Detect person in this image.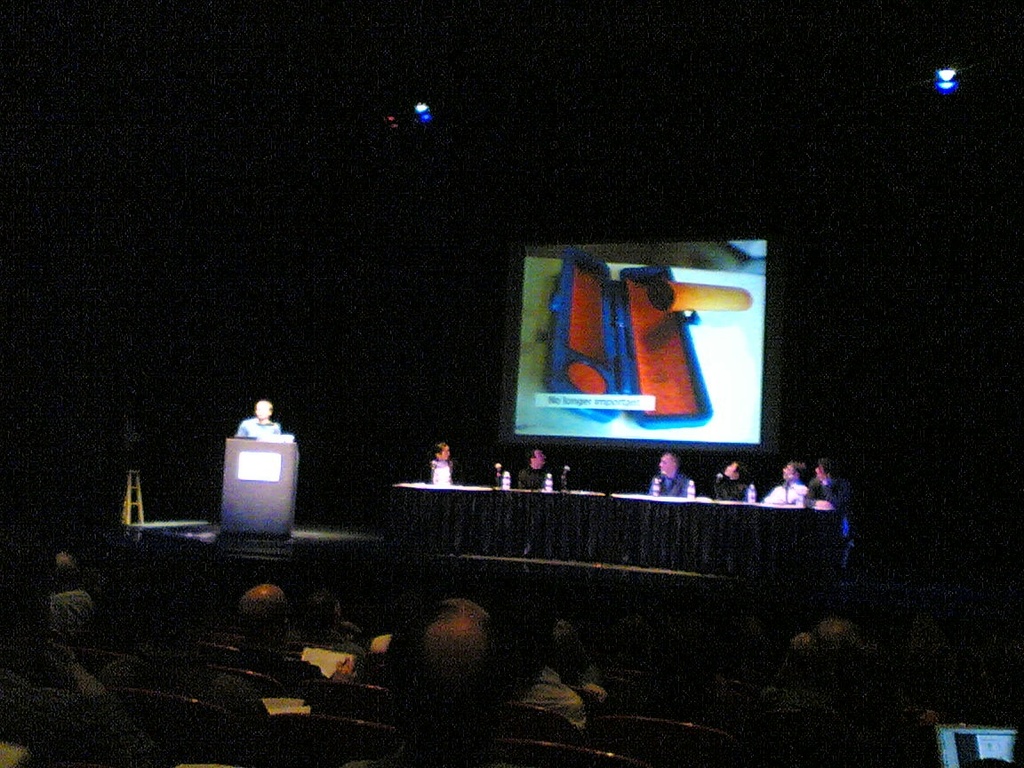
Detection: region(422, 440, 460, 489).
